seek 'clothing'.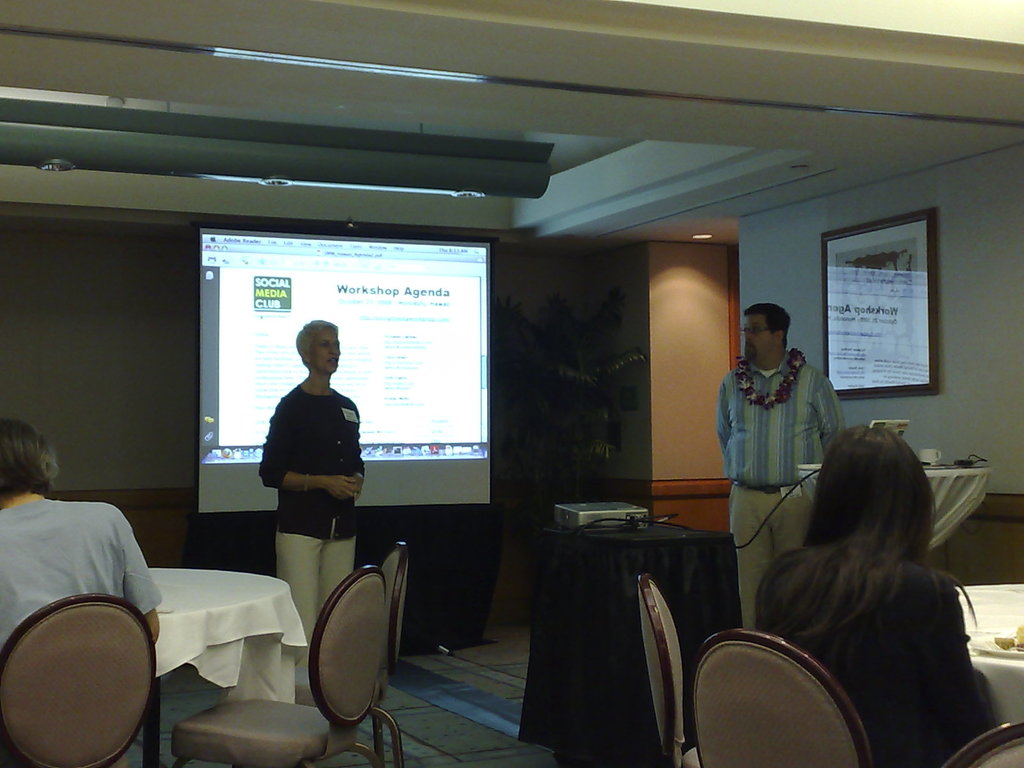
left=0, top=490, right=166, bottom=655.
